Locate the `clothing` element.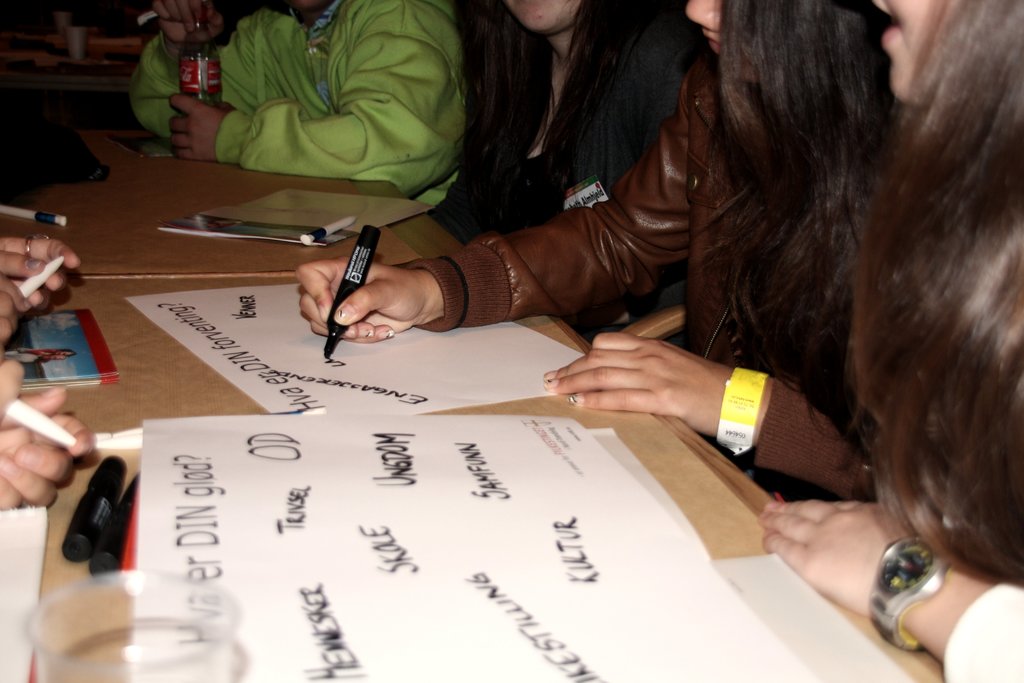
Element bbox: select_region(406, 56, 874, 500).
